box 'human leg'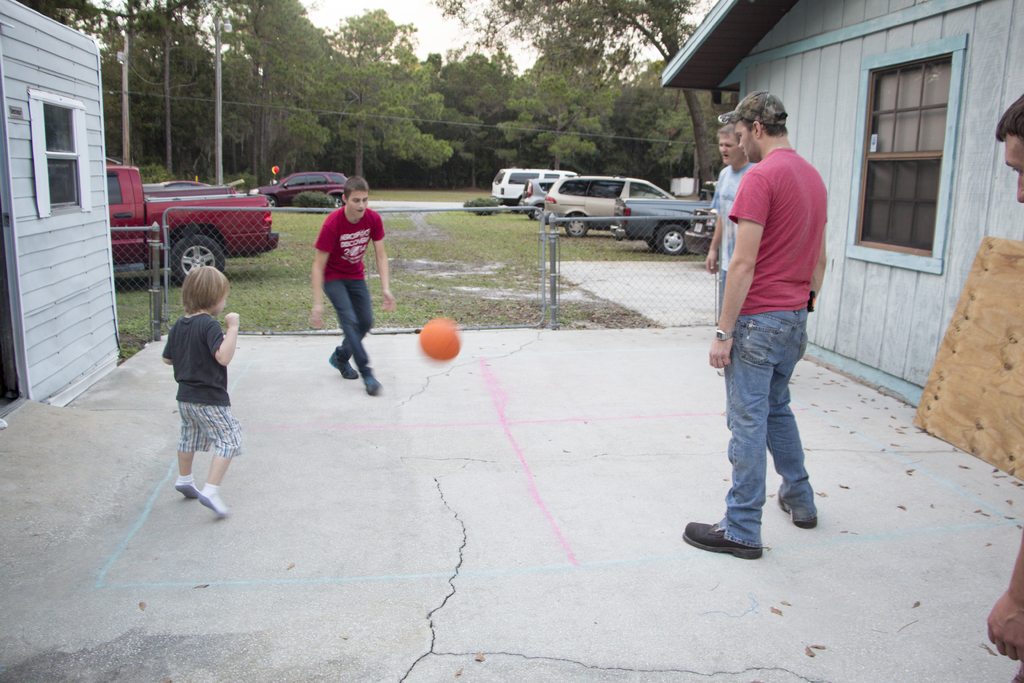
x1=767, y1=287, x2=808, y2=522
